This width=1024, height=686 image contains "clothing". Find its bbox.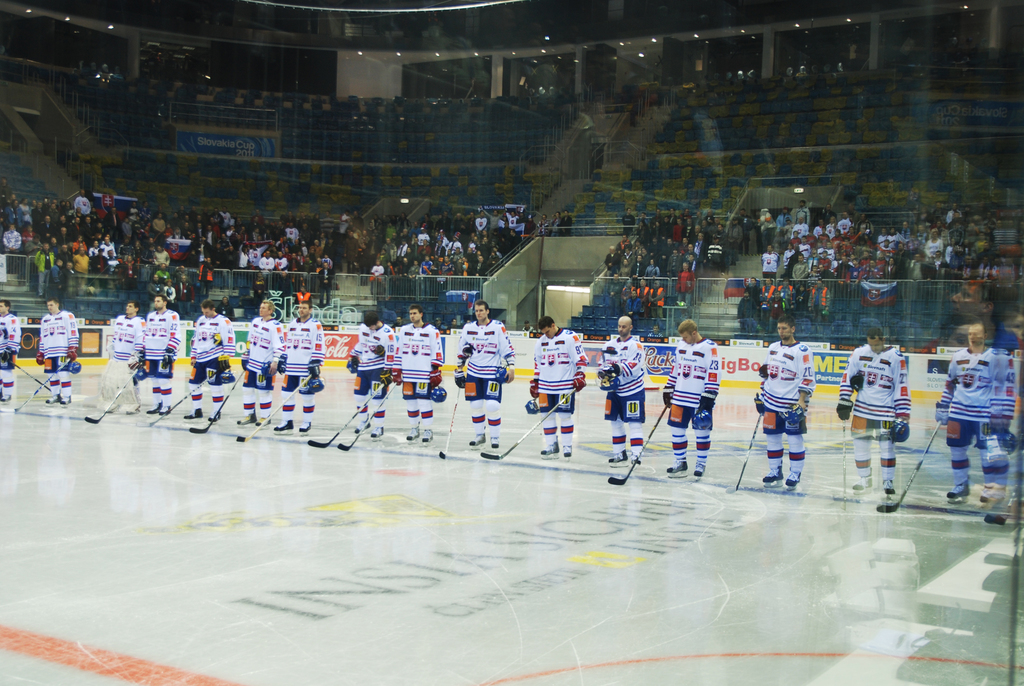
[x1=834, y1=348, x2=910, y2=443].
